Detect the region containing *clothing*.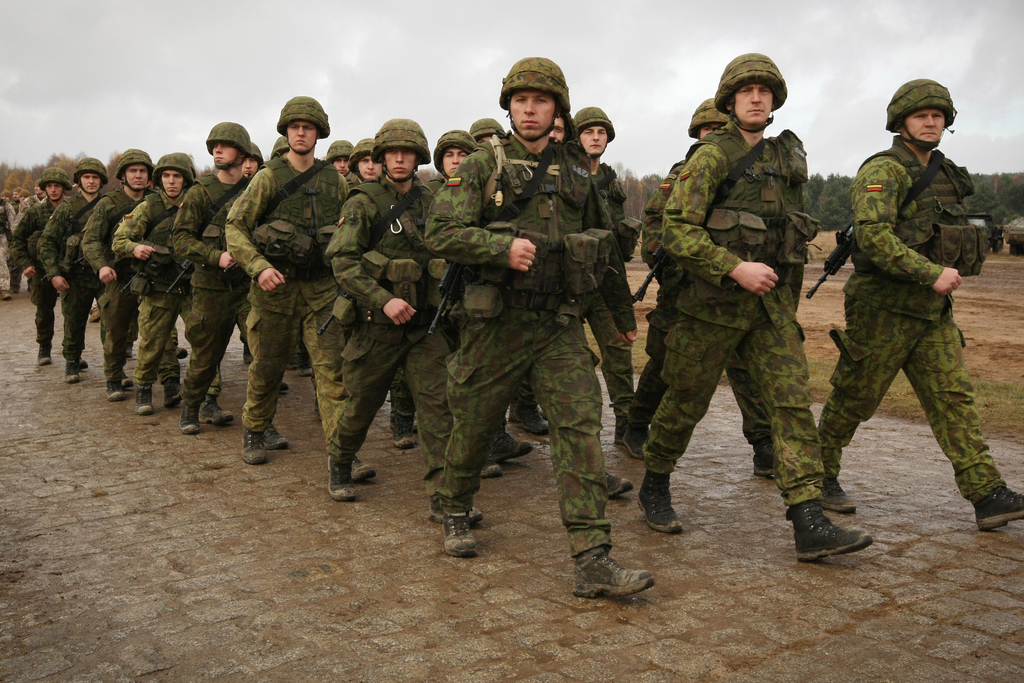
crop(318, 154, 461, 461).
